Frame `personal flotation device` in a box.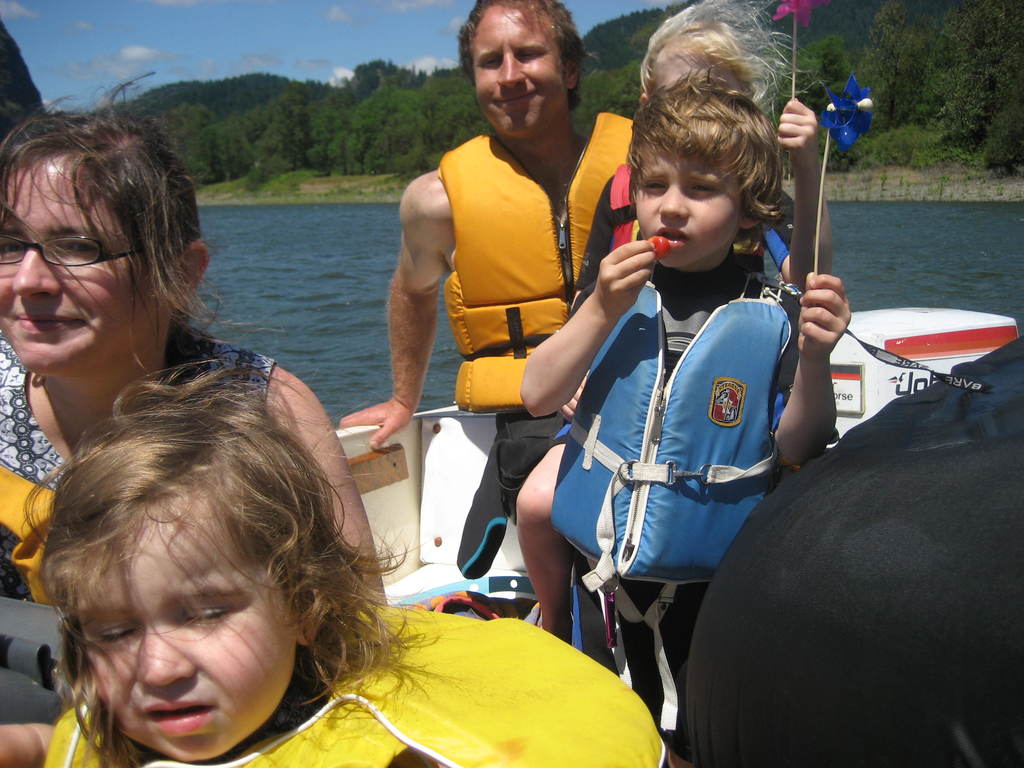
Rect(34, 460, 801, 767).
